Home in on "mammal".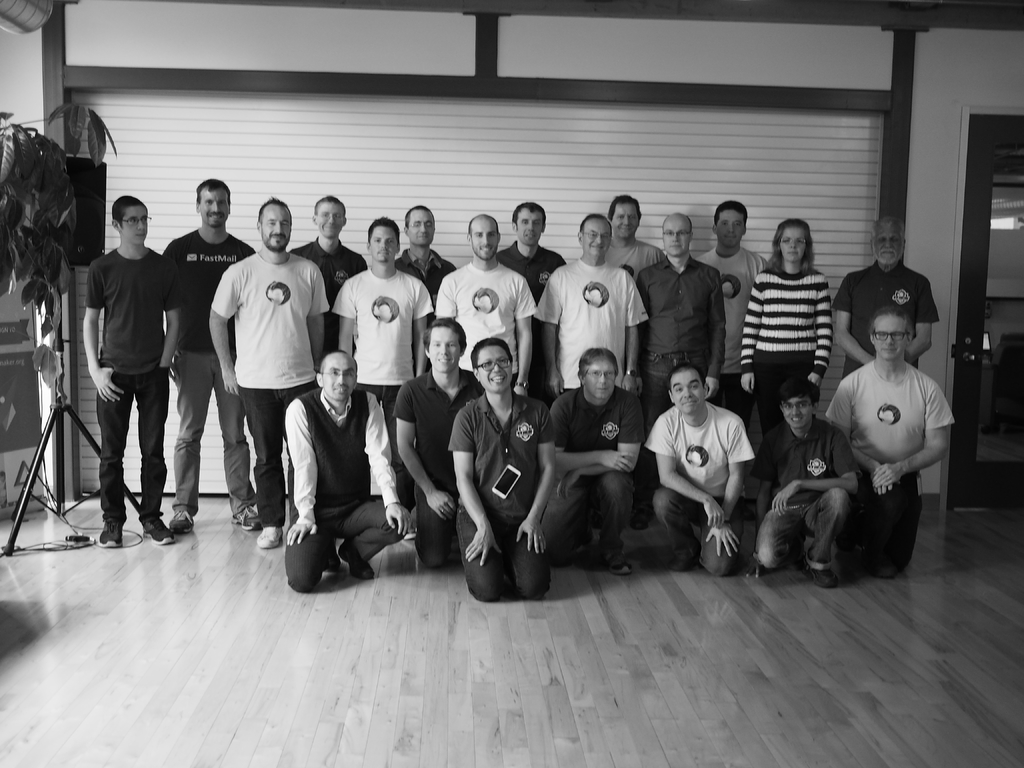
Homed in at <box>395,200,459,298</box>.
